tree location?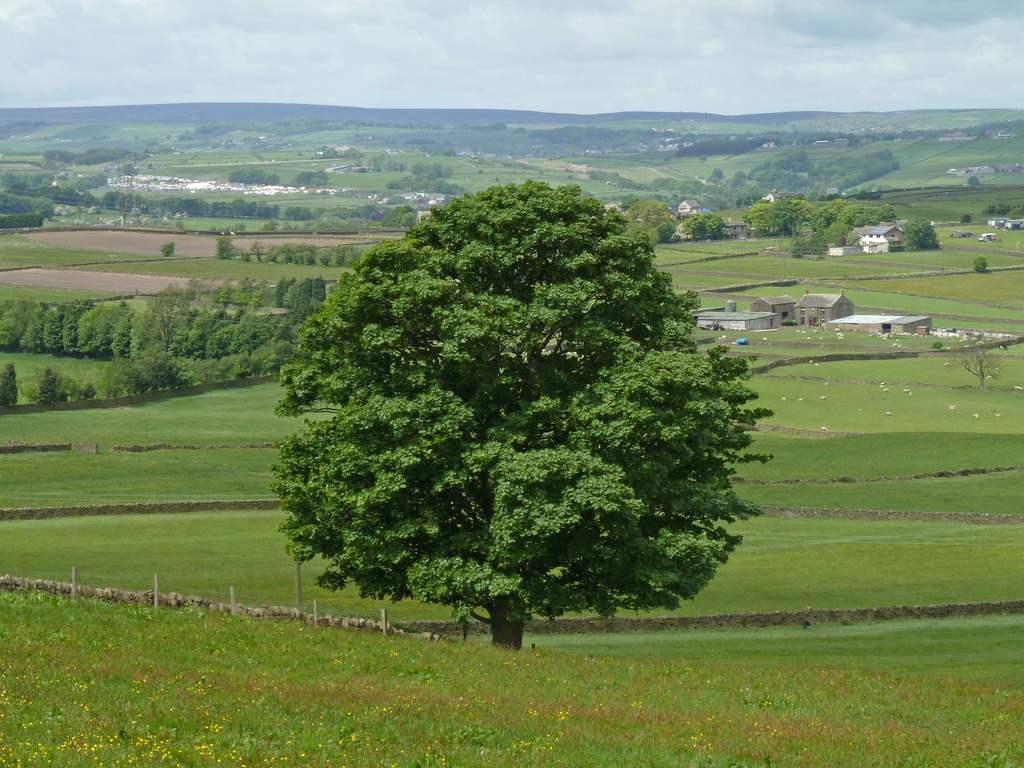
box=[253, 344, 266, 376]
